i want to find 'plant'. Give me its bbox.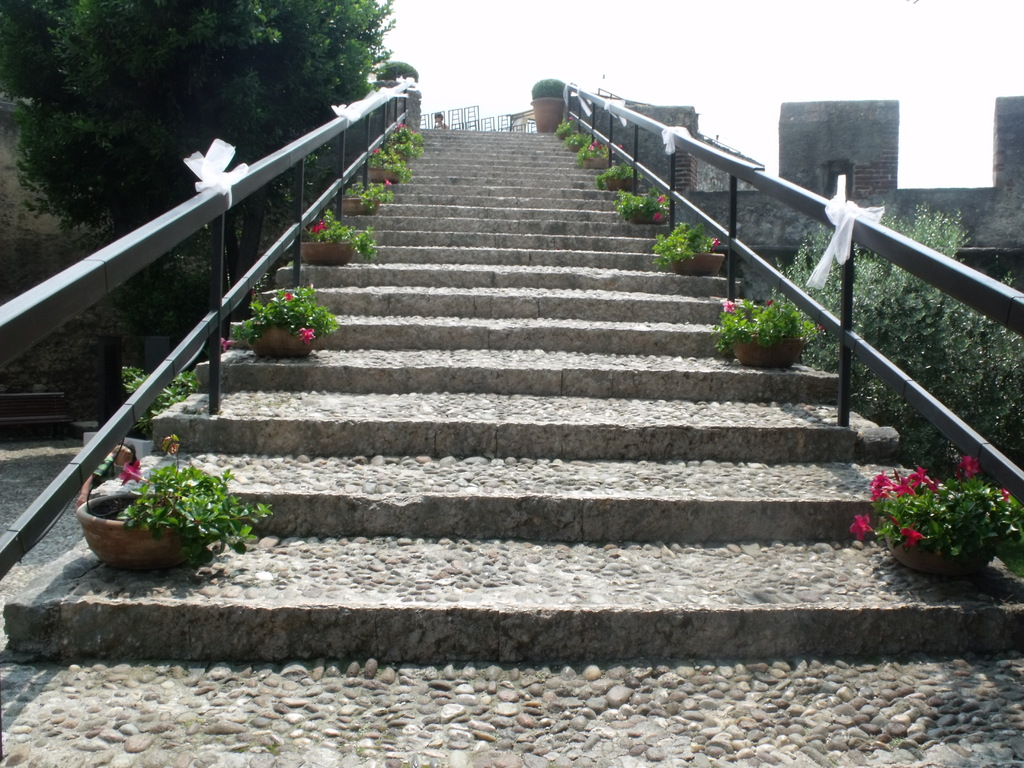
bbox(618, 189, 668, 223).
